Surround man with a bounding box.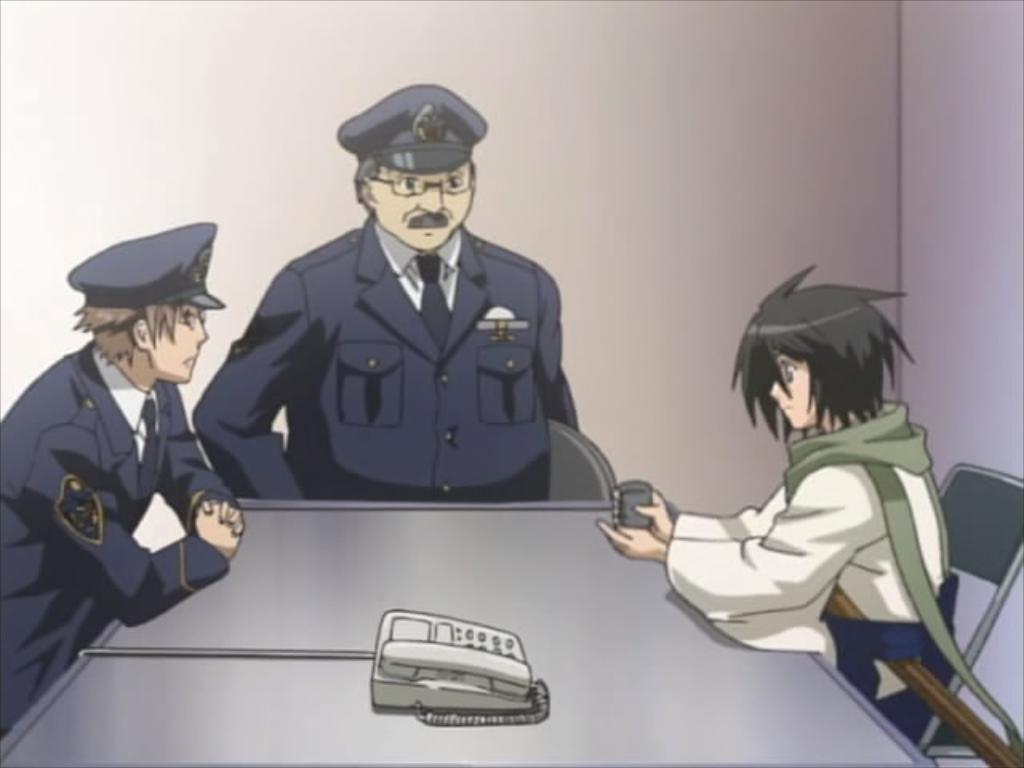
box(14, 218, 254, 731).
